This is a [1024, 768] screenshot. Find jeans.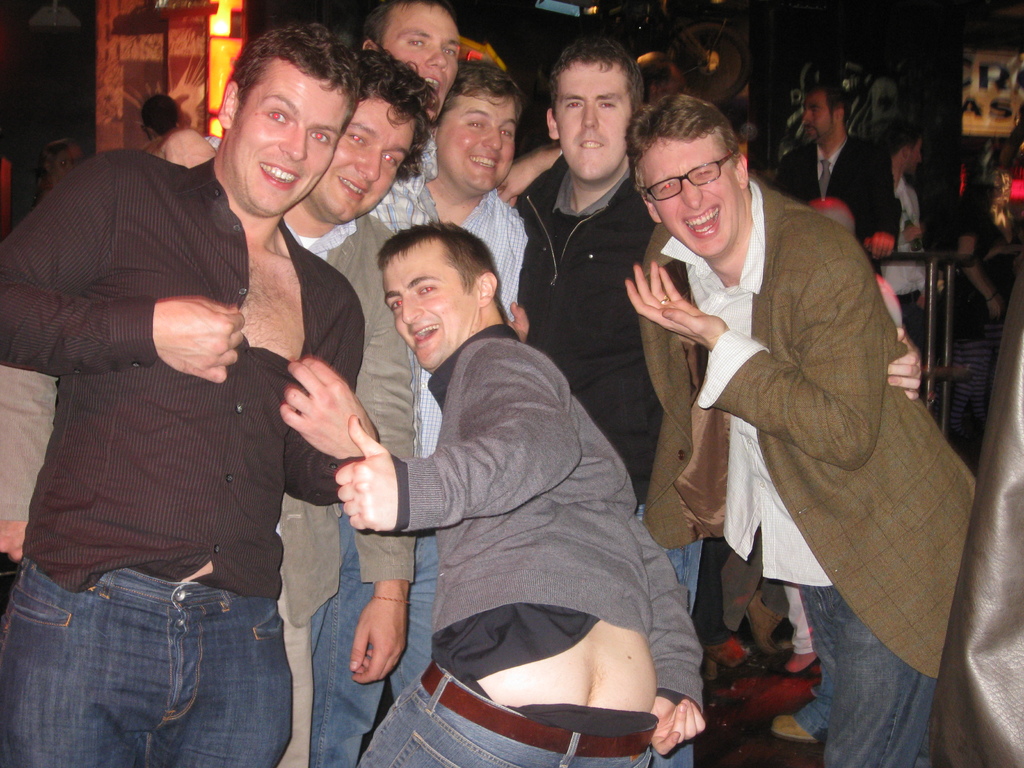
Bounding box: rect(308, 511, 382, 767).
